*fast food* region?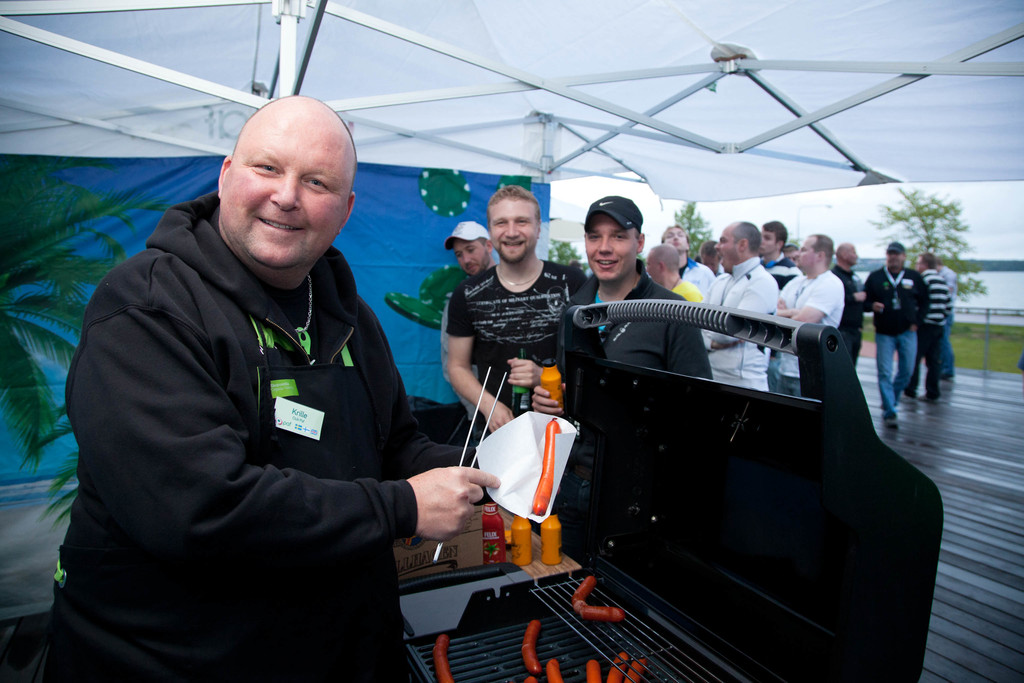
<region>545, 654, 565, 682</region>
